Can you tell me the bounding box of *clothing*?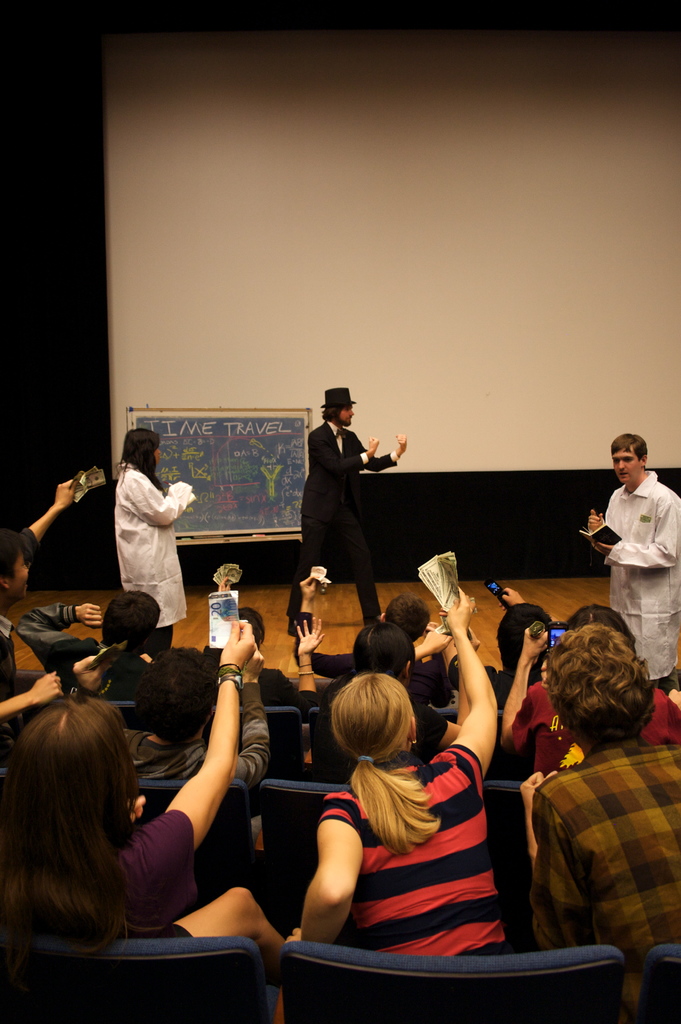
box(286, 419, 393, 638).
